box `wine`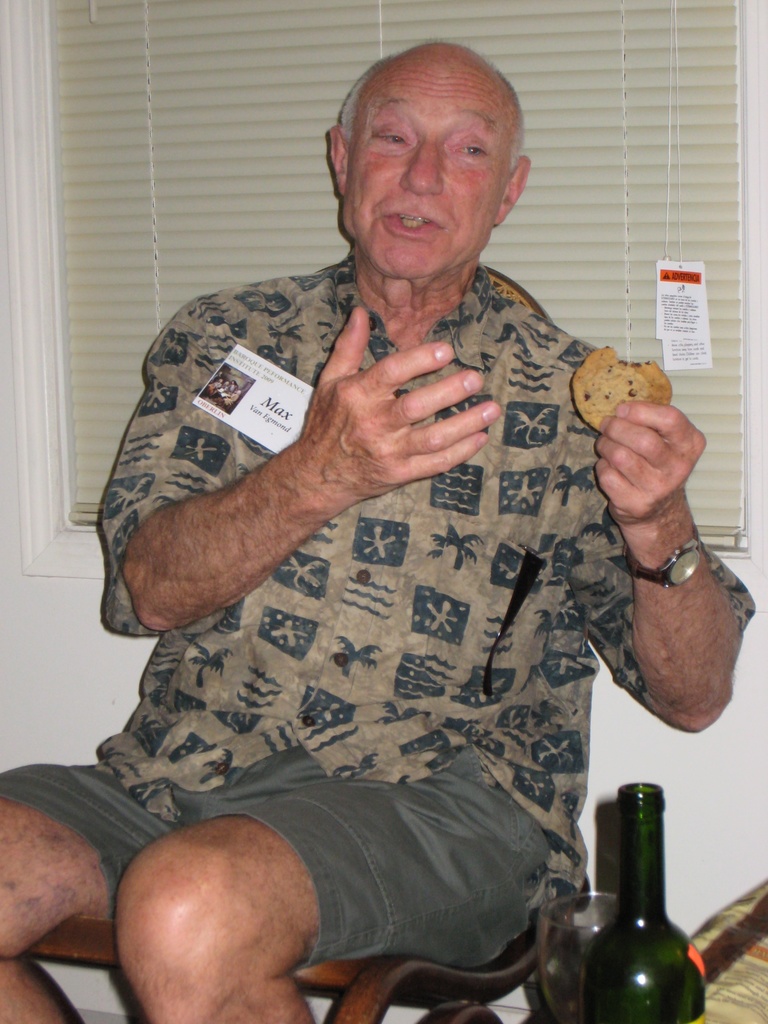
573:776:714:1023
